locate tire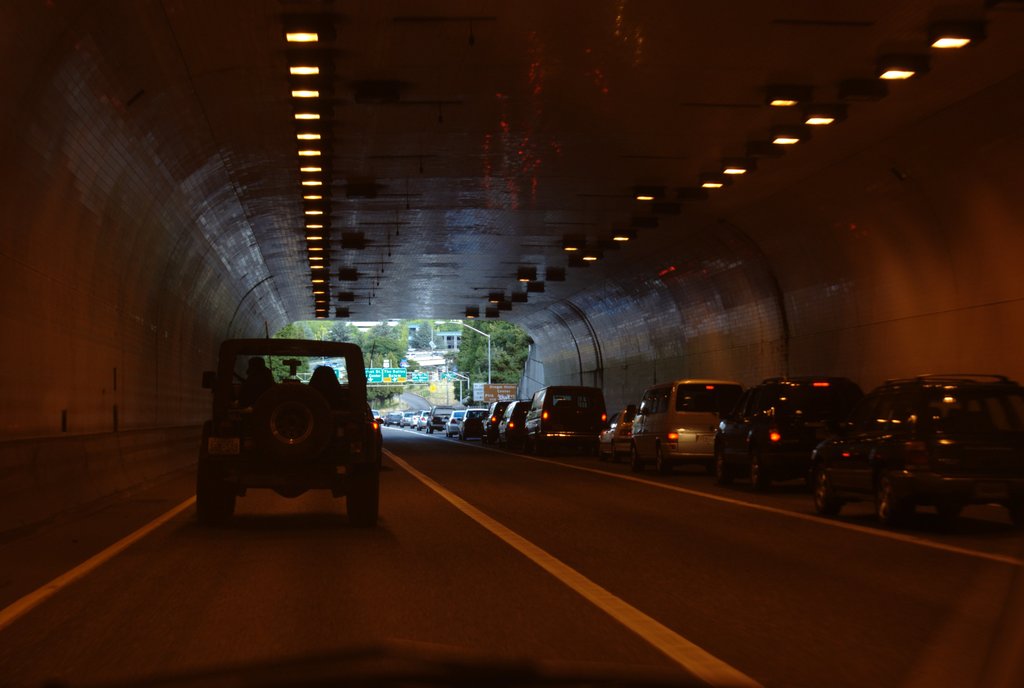
x1=462, y1=434, x2=470, y2=443
